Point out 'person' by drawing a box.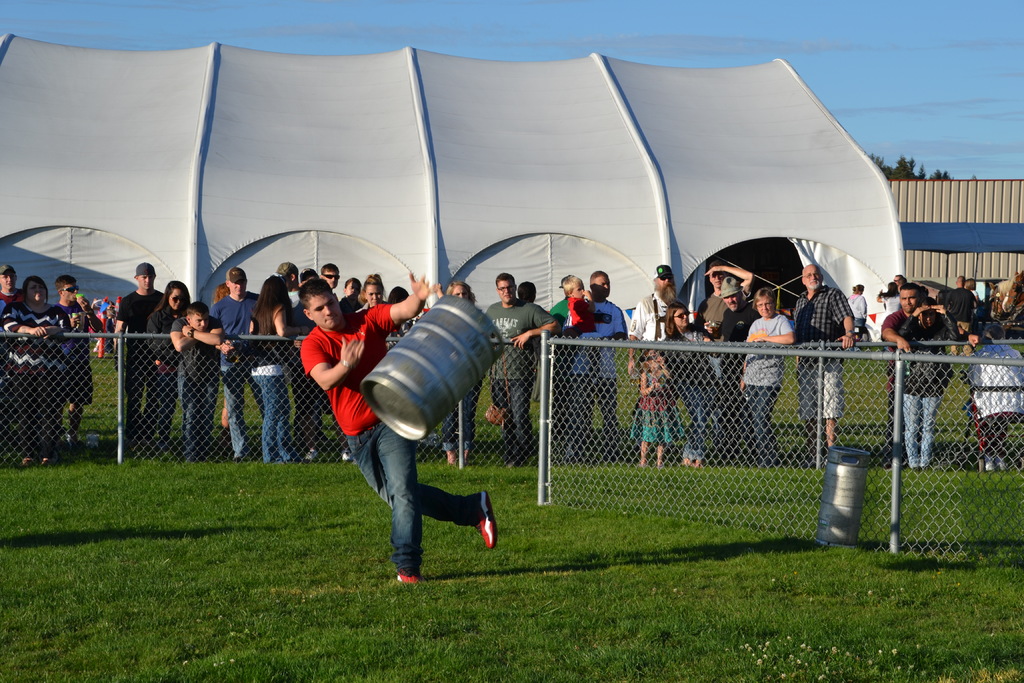
BBox(476, 273, 559, 472).
